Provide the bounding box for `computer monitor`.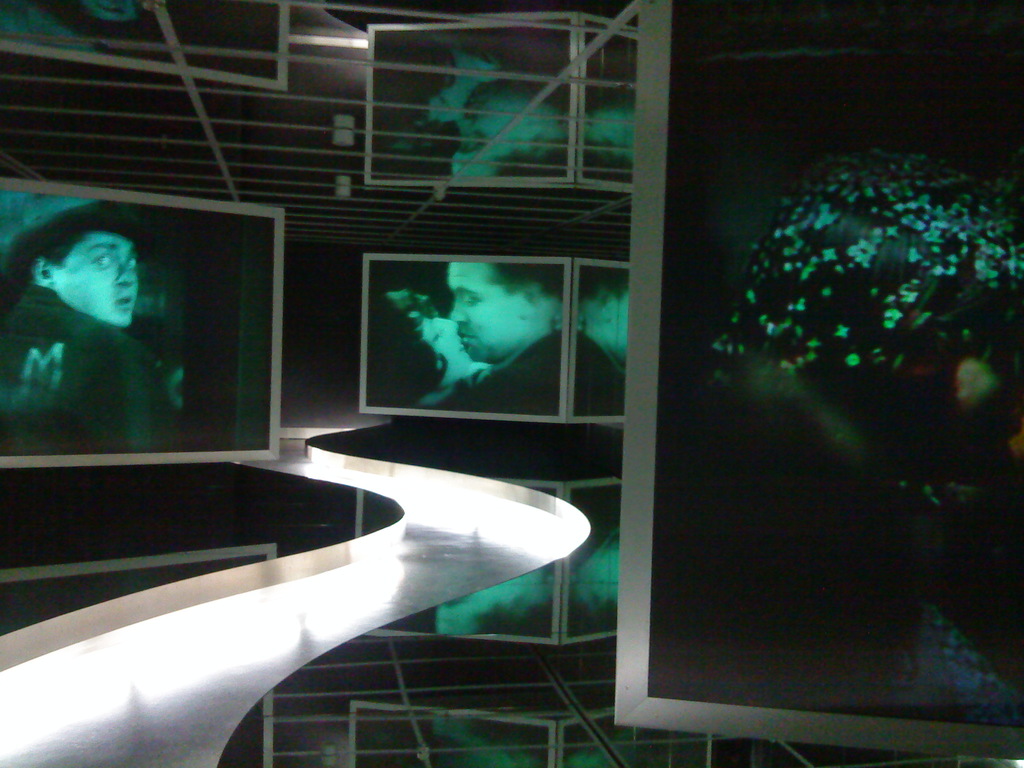
[0, 180, 291, 484].
